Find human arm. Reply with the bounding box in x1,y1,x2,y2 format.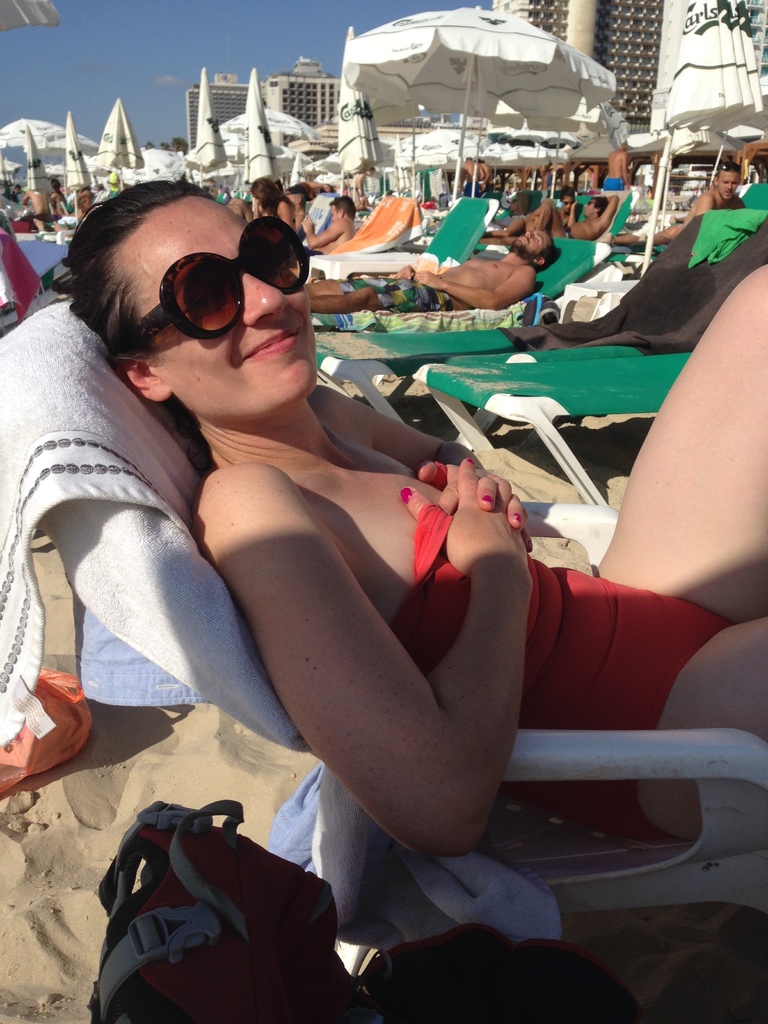
225,472,576,879.
